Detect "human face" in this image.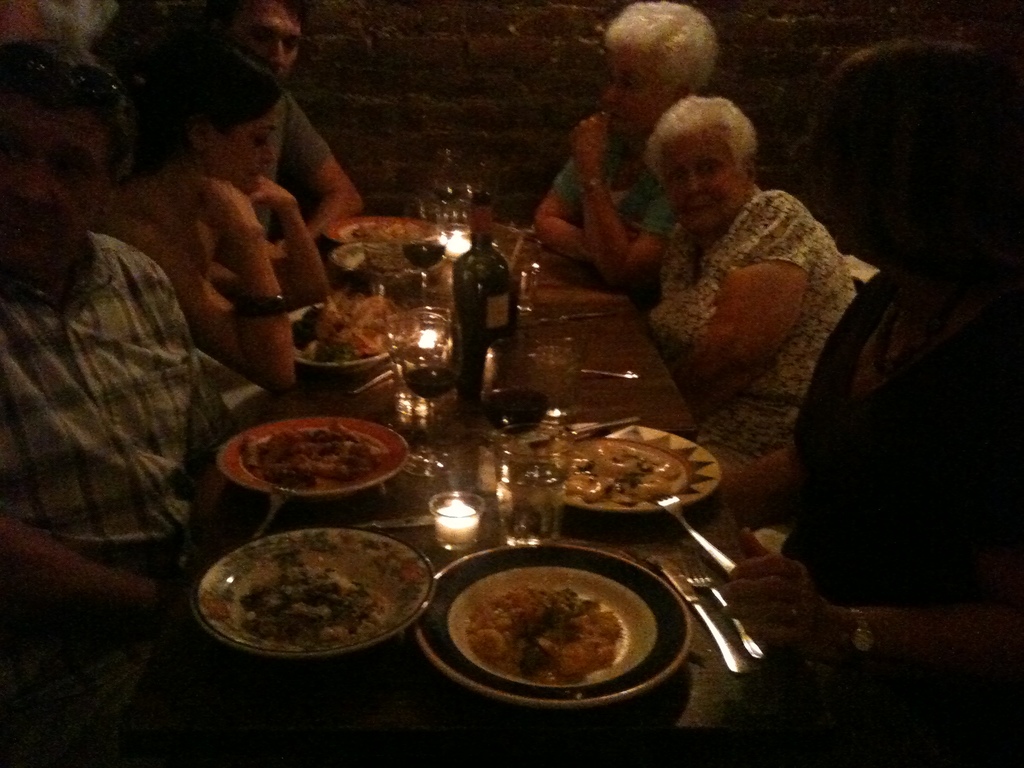
Detection: bbox=[666, 136, 738, 230].
